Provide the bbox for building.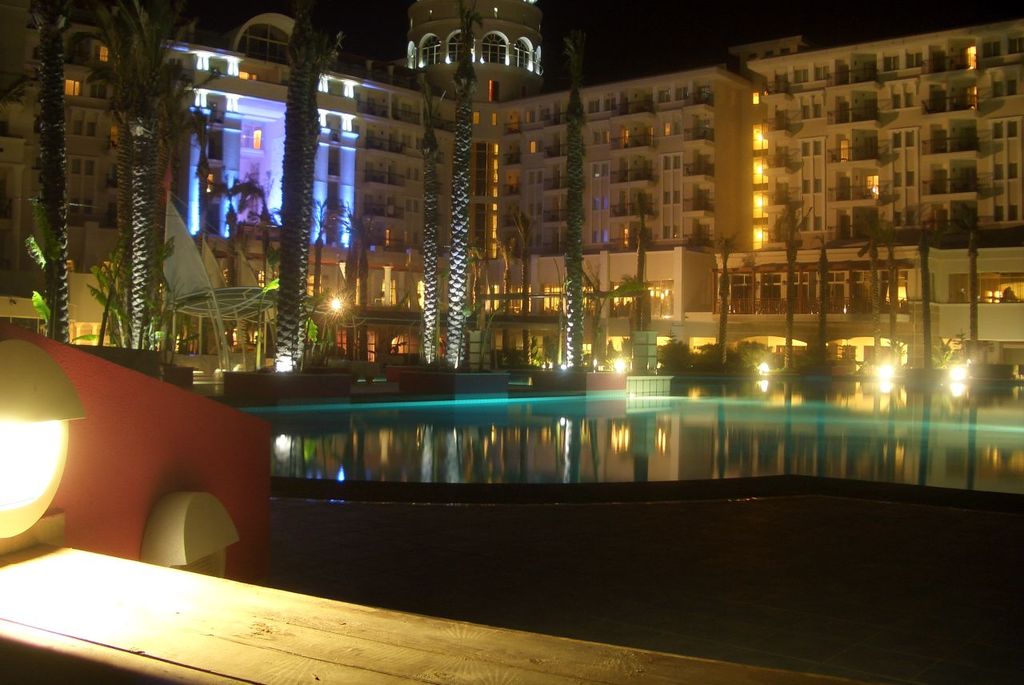
bbox(0, 0, 1023, 383).
